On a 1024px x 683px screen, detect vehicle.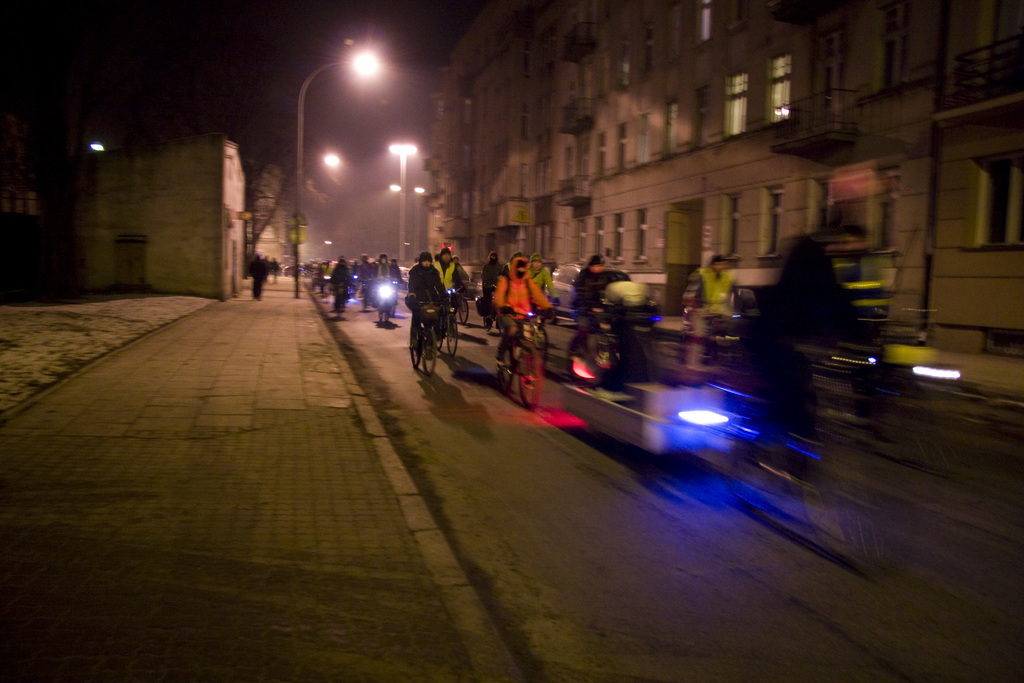
[x1=406, y1=299, x2=448, y2=375].
